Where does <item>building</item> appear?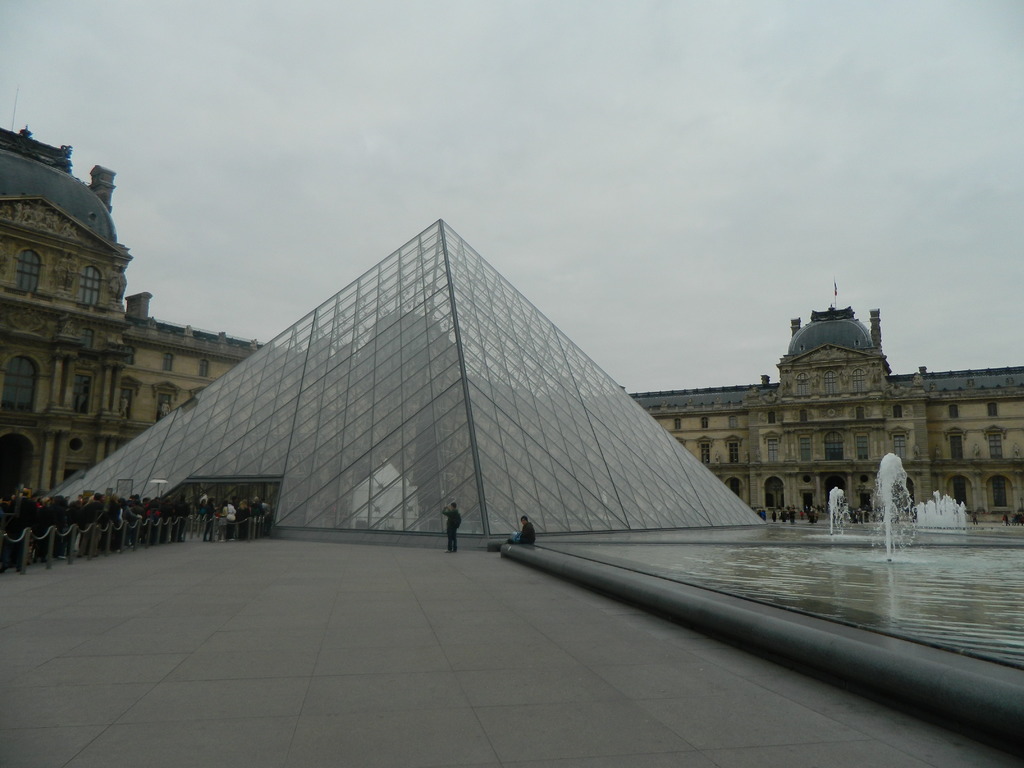
Appears at x1=0 y1=126 x2=1023 y2=524.
